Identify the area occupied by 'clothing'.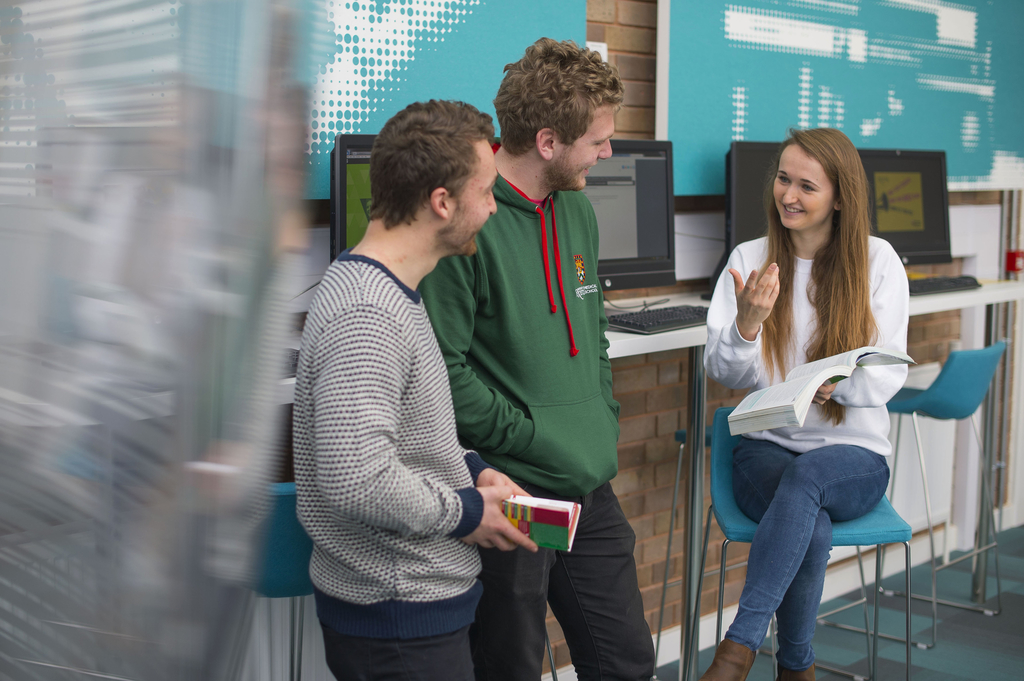
Area: rect(291, 241, 496, 680).
